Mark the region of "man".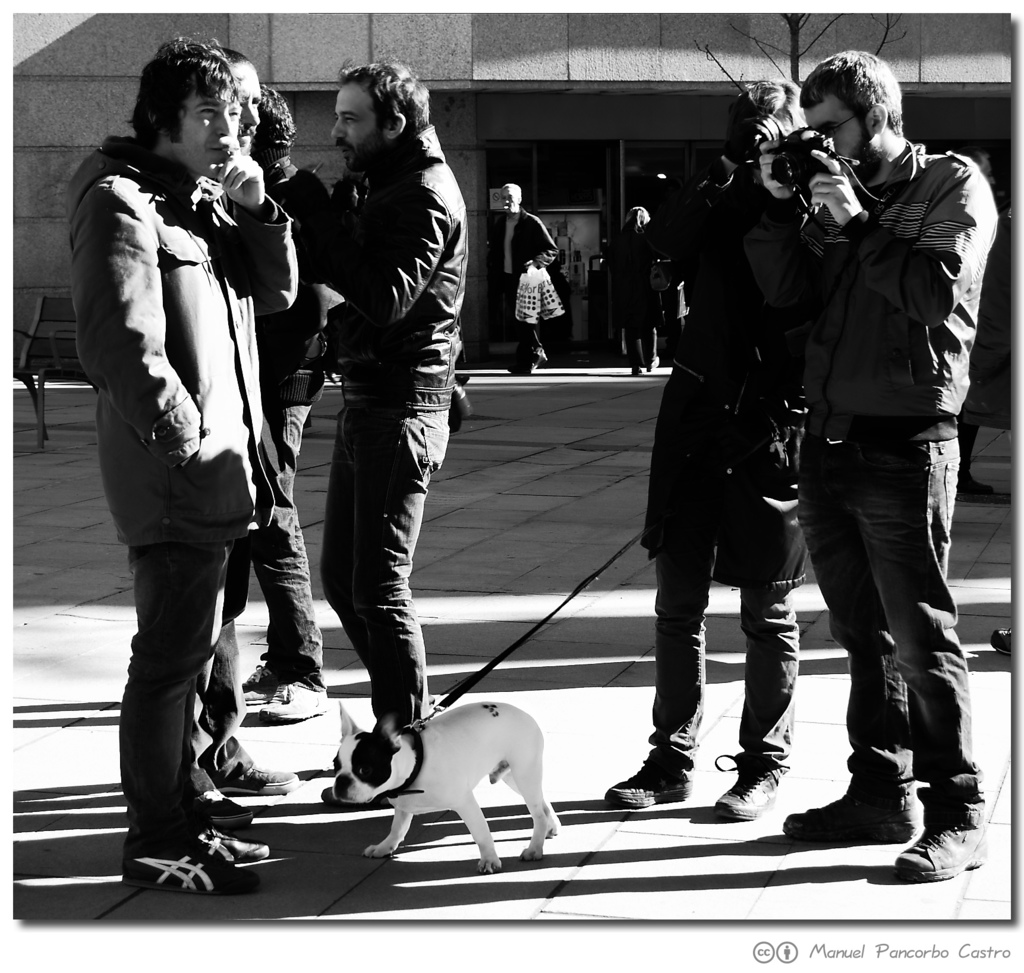
Region: {"left": 242, "top": 84, "right": 328, "bottom": 725}.
